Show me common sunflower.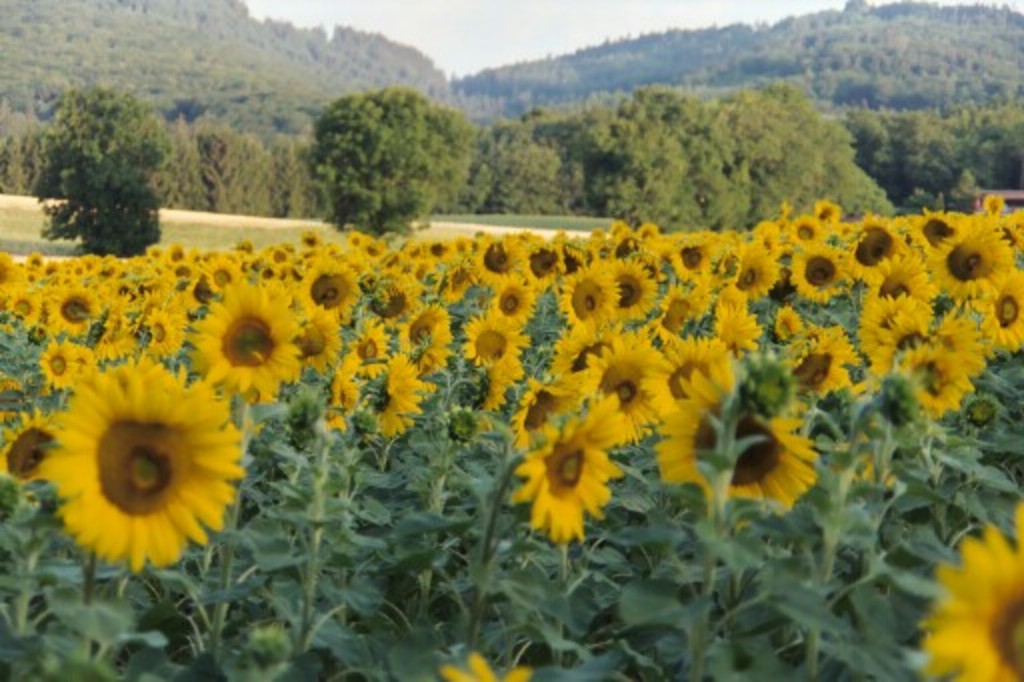
common sunflower is here: (x1=930, y1=508, x2=1022, y2=680).
